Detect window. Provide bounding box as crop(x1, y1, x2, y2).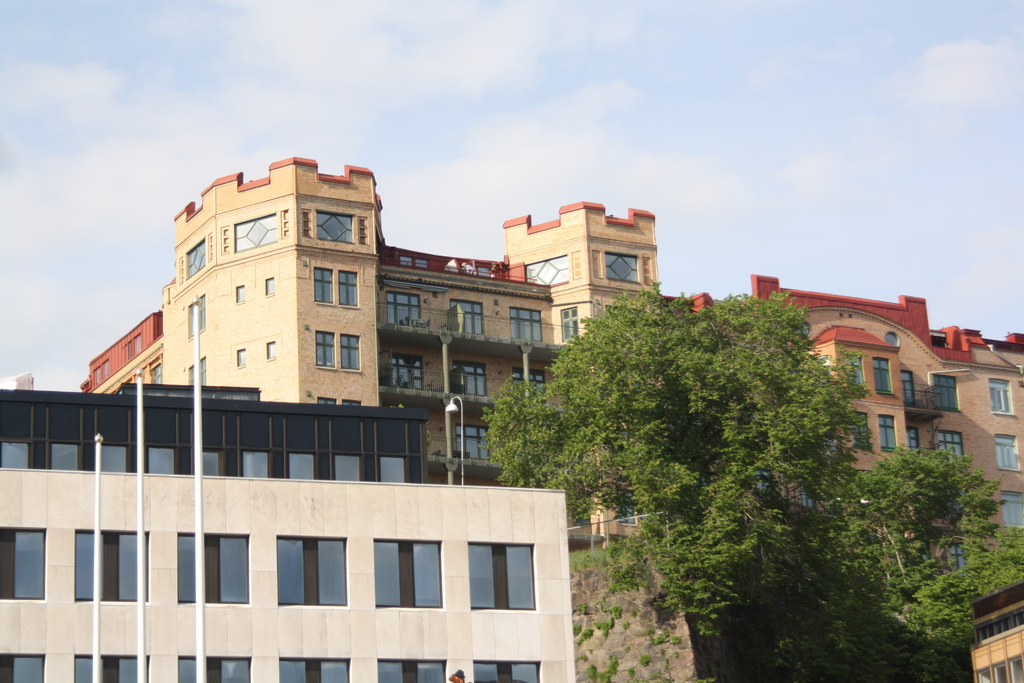
crop(618, 495, 637, 525).
